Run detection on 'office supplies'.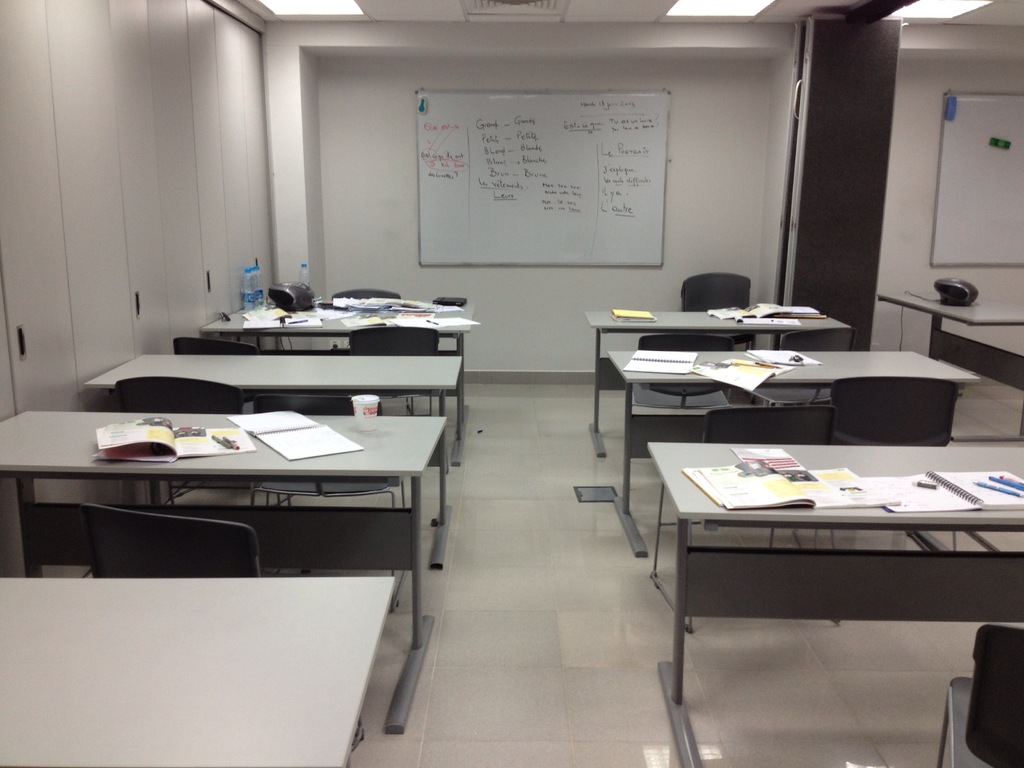
Result: 1, 405, 428, 740.
